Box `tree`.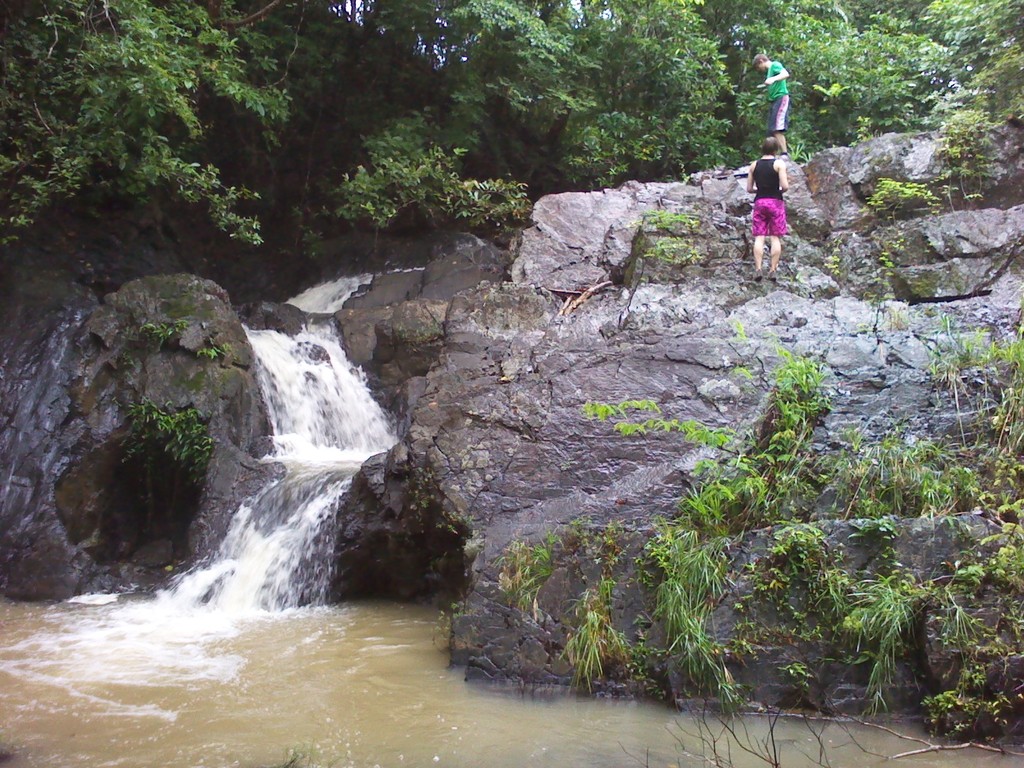
(x1=0, y1=0, x2=1023, y2=310).
